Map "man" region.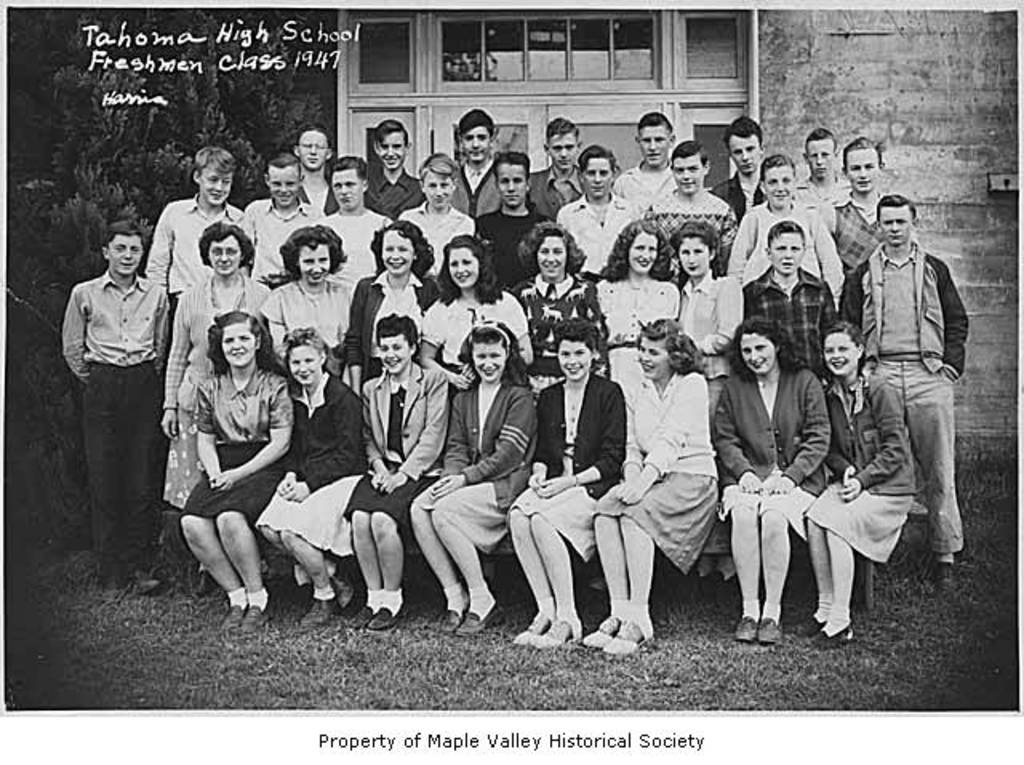
Mapped to 286/117/357/216.
